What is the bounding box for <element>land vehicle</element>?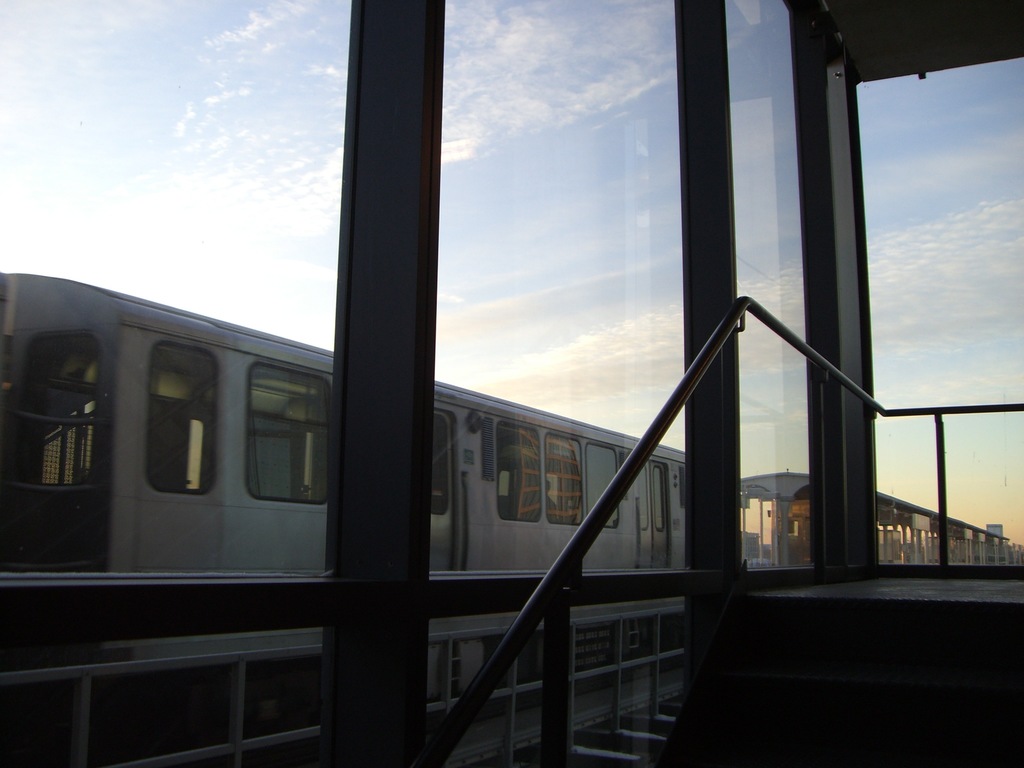
{"x1": 734, "y1": 471, "x2": 1016, "y2": 568}.
